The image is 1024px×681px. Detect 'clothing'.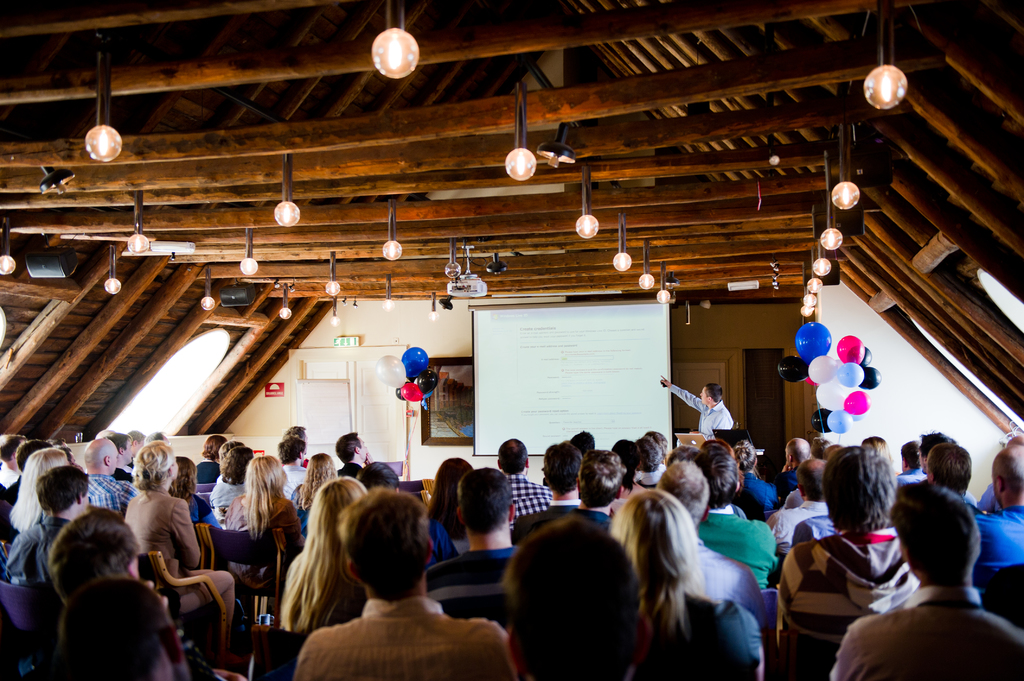
Detection: bbox=[737, 470, 774, 518].
